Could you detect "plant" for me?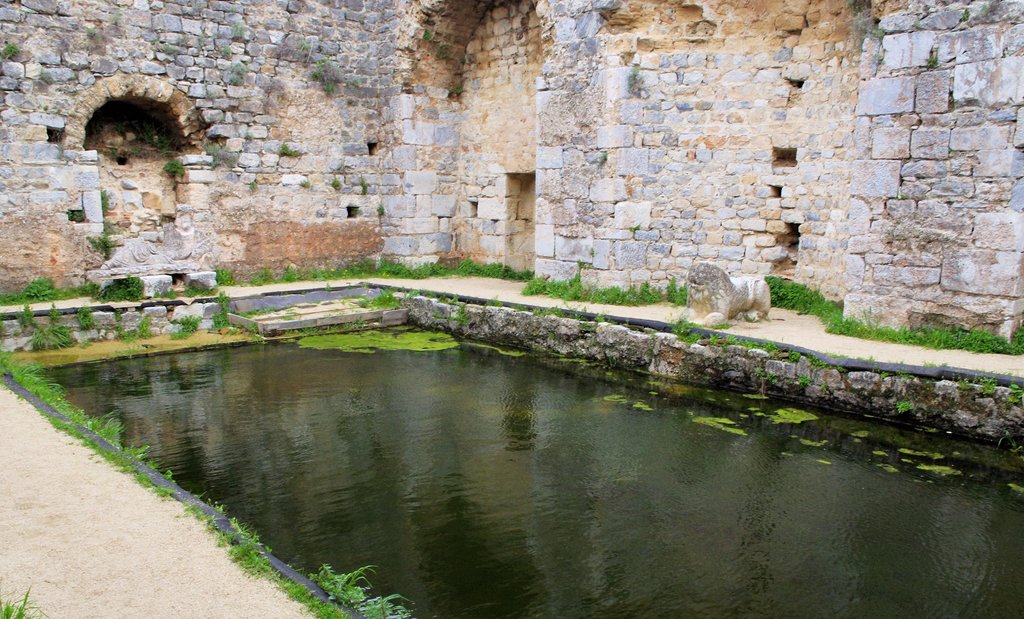
Detection result: [left=61, top=214, right=89, bottom=223].
